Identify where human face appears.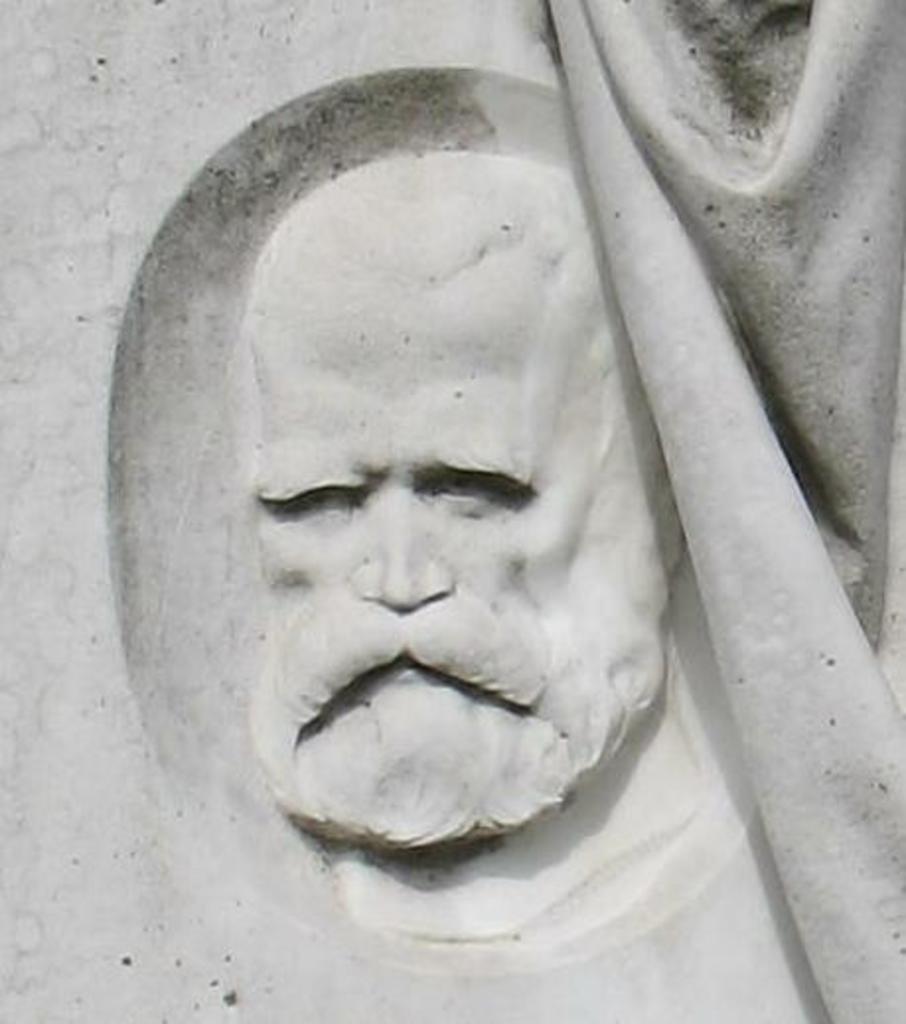
Appears at <region>257, 282, 600, 850</region>.
